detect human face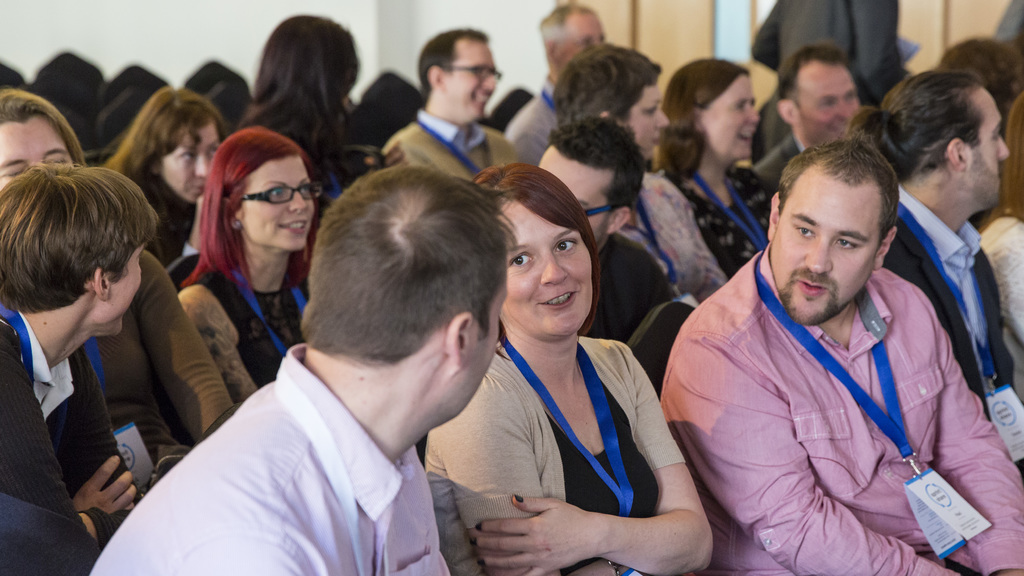
region(244, 158, 313, 250)
